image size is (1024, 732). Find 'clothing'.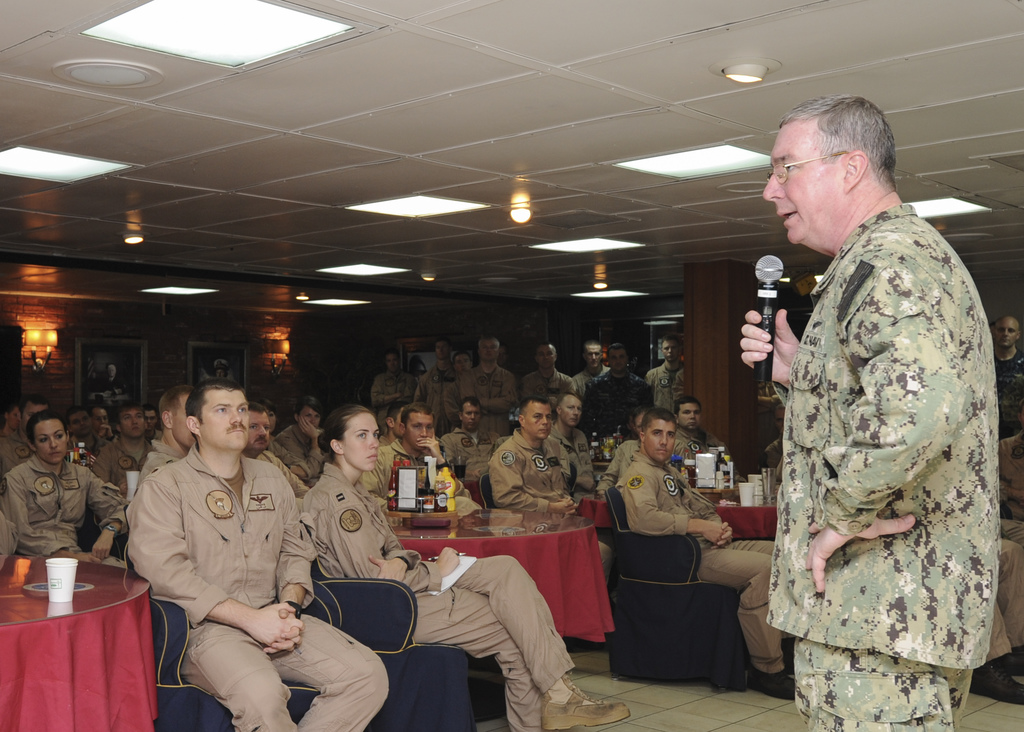
detection(296, 466, 596, 731).
